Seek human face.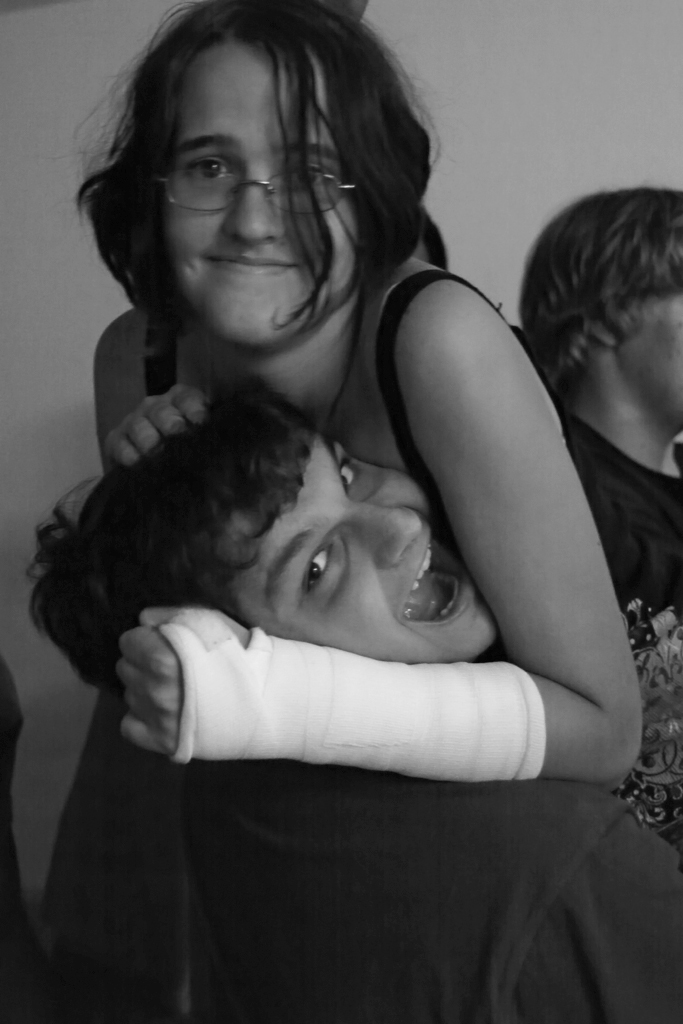
163 36 359 341.
